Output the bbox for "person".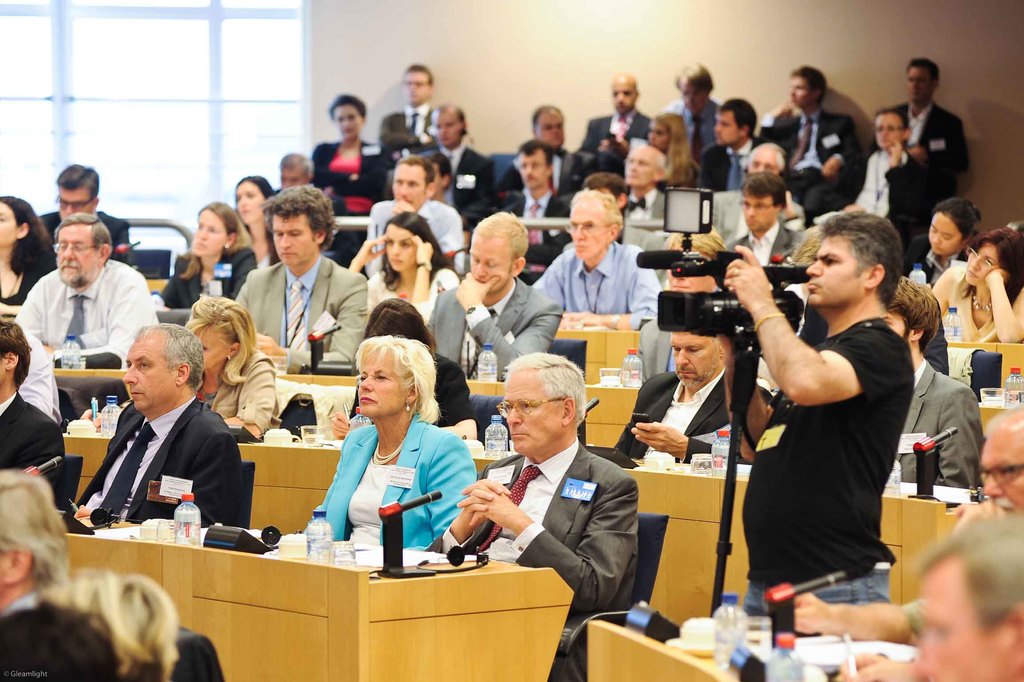
left=278, top=149, right=314, bottom=190.
